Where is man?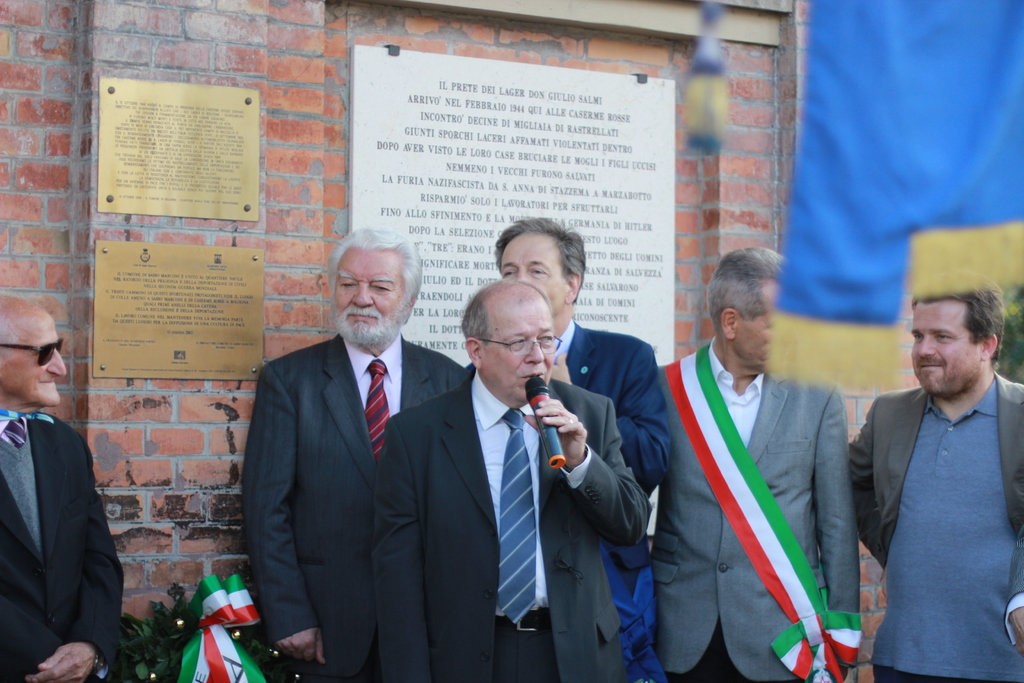
{"left": 368, "top": 278, "right": 652, "bottom": 682}.
